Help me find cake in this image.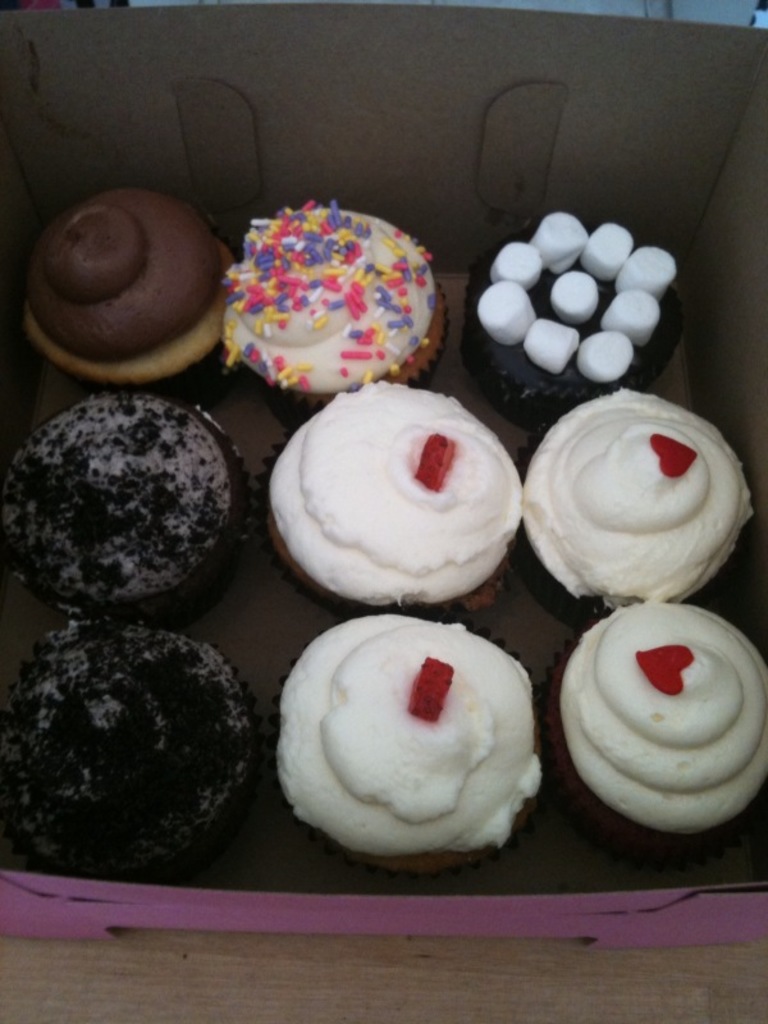
Found it: 279,612,526,867.
